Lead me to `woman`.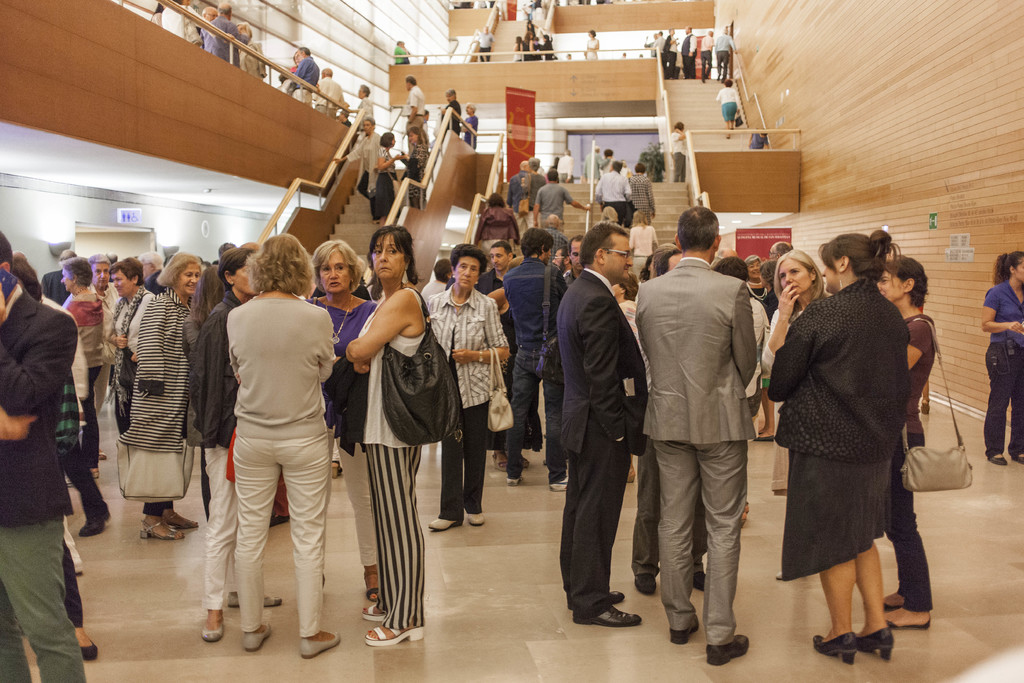
Lead to {"left": 874, "top": 252, "right": 936, "bottom": 632}.
